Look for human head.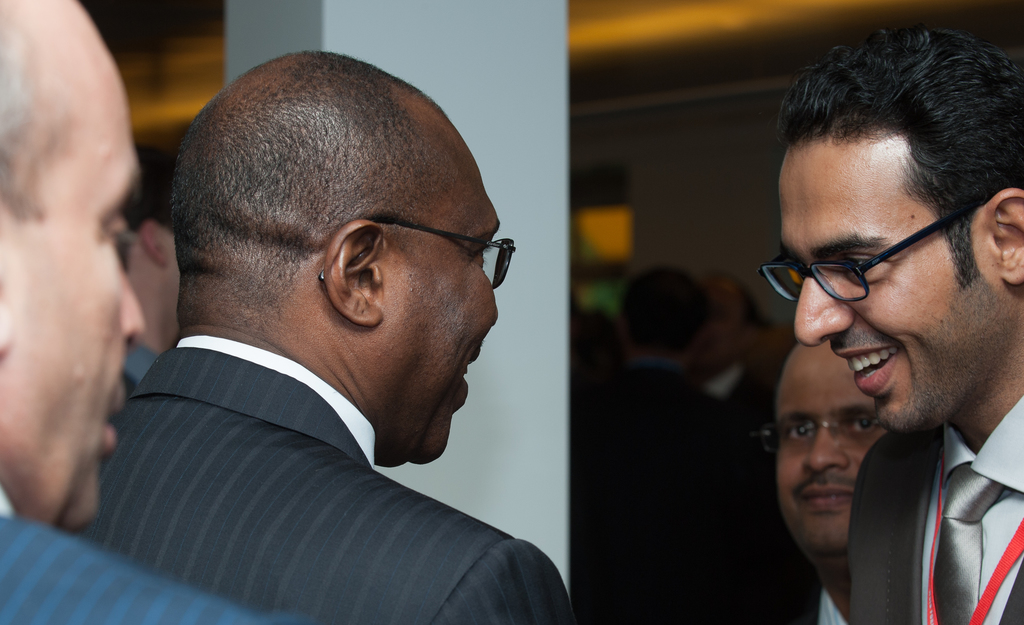
Found: (x1=761, y1=23, x2=1023, y2=461).
